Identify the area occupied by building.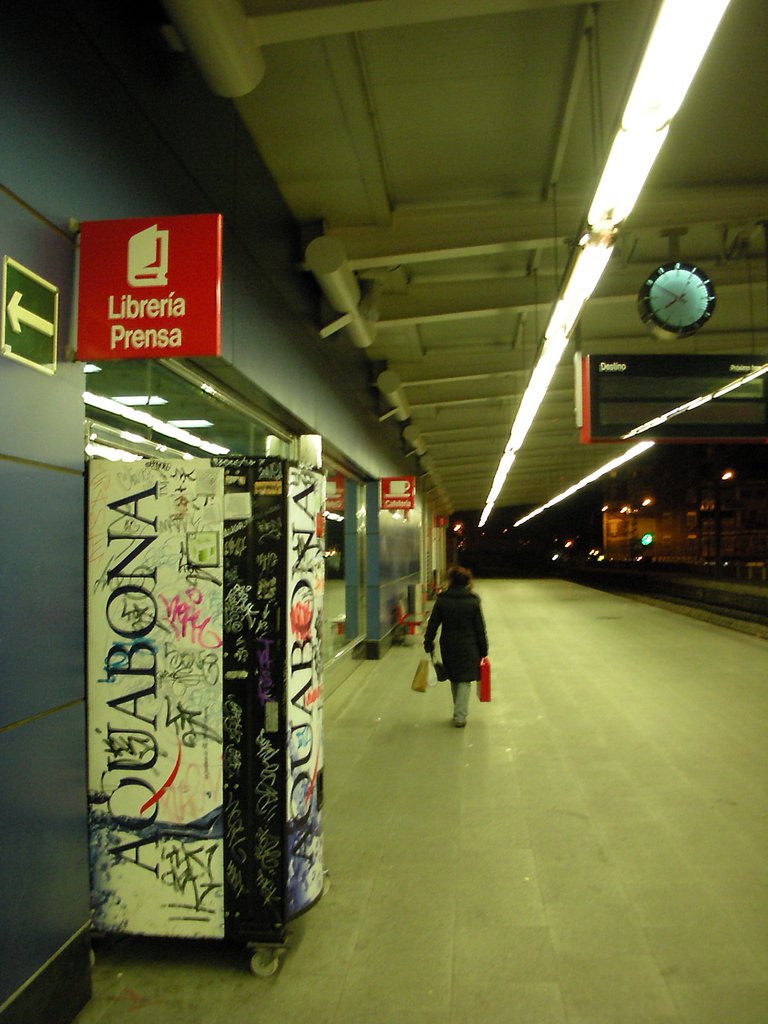
Area: [0,0,767,1023].
